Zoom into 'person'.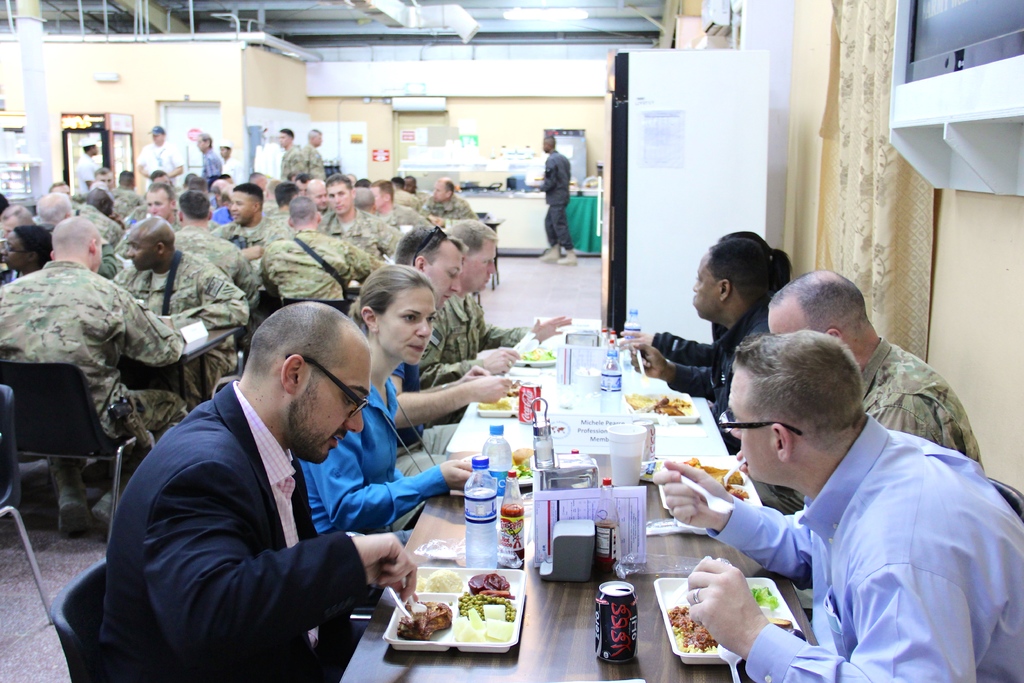
Zoom target: detection(136, 123, 185, 188).
